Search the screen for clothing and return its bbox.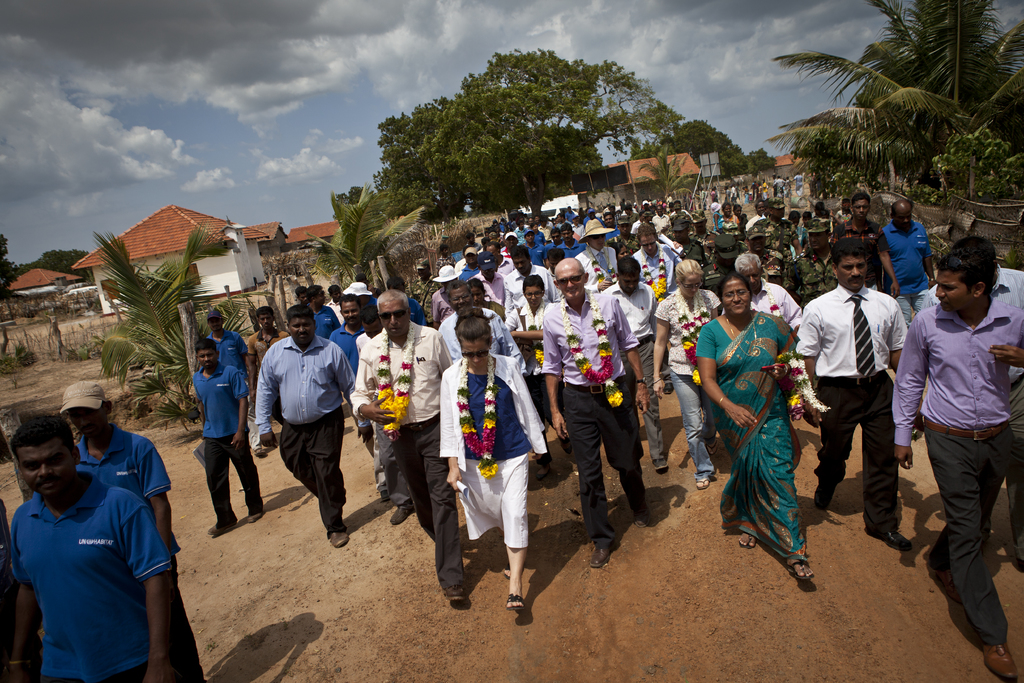
Found: [left=790, top=245, right=832, bottom=288].
